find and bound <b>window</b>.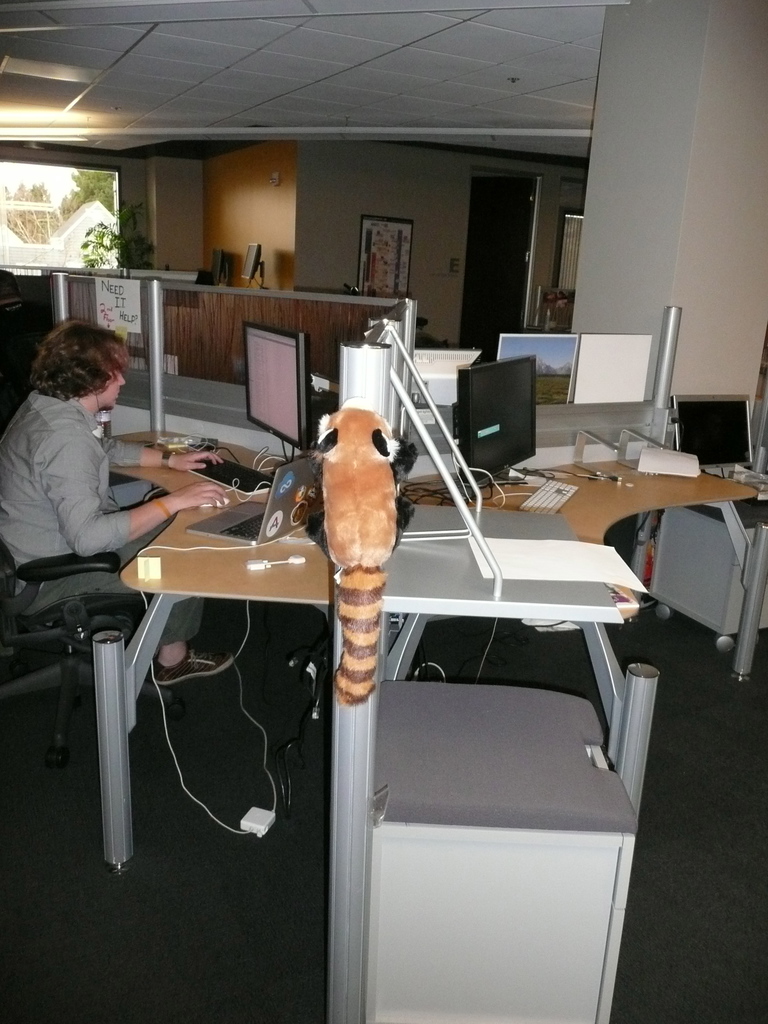
Bound: box=[548, 201, 585, 291].
